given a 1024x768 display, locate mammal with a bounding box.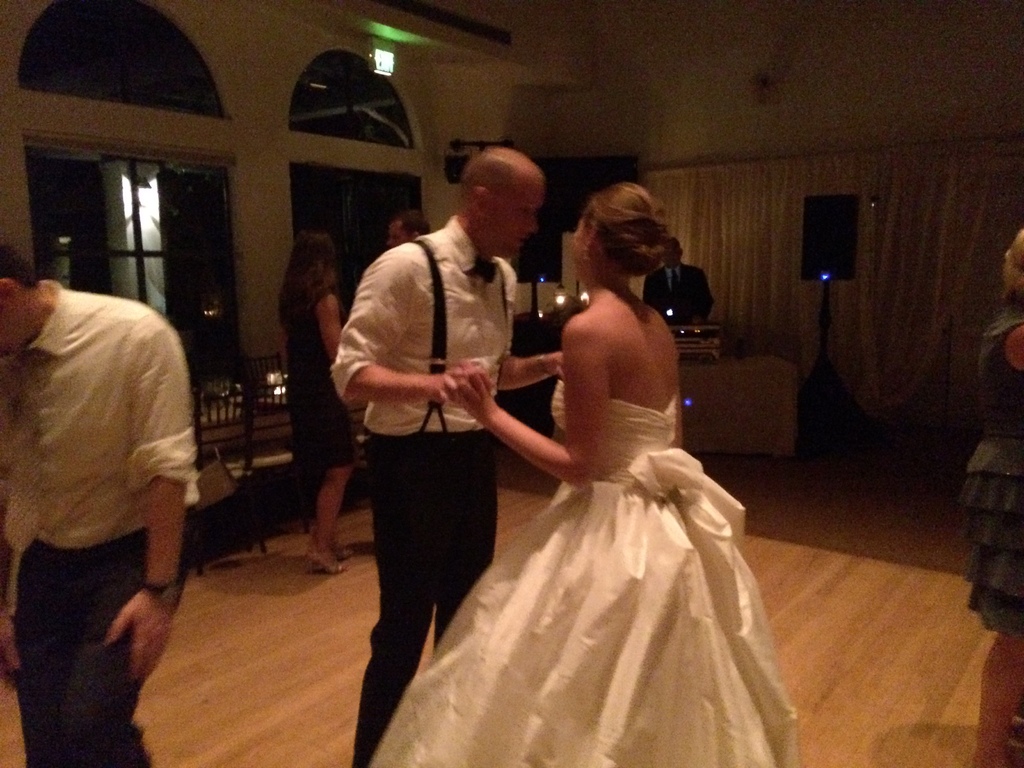
Located: (9,230,221,750).
